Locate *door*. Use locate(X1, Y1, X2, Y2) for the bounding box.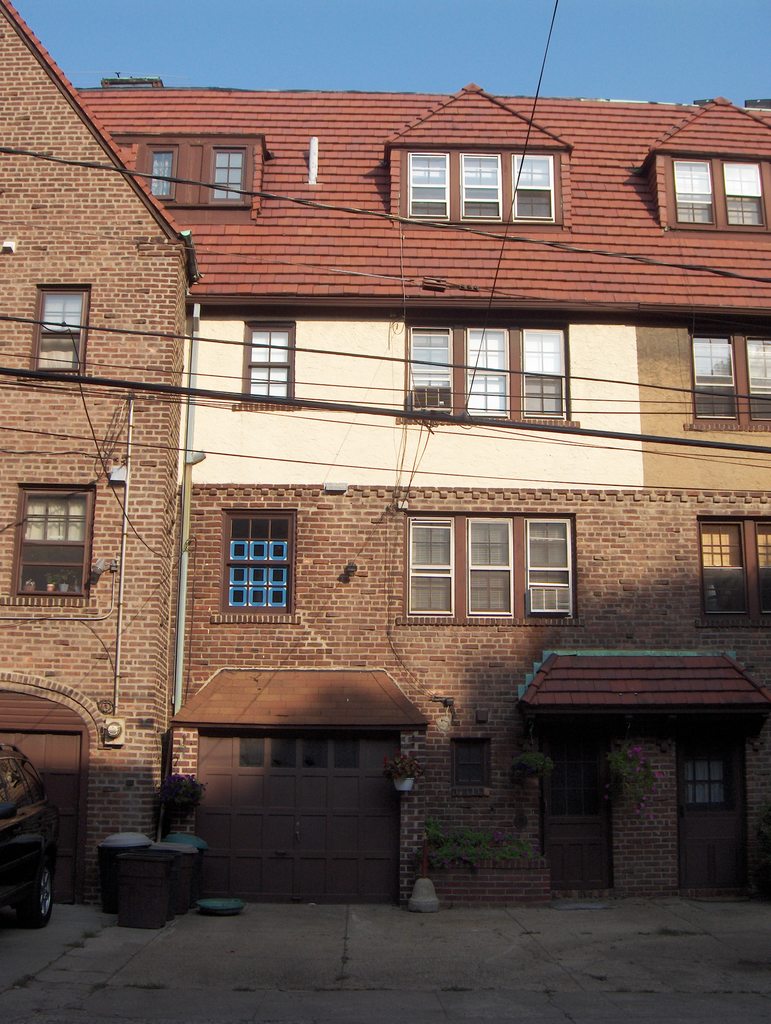
locate(674, 739, 743, 892).
